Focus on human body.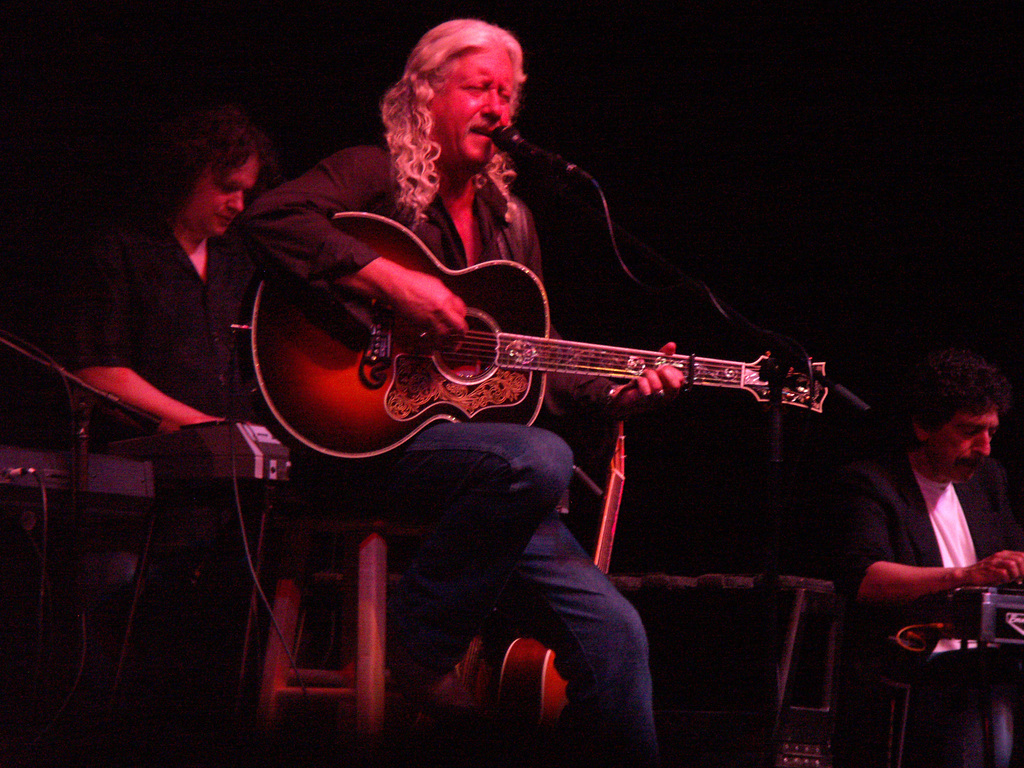
Focused at [257,74,808,555].
